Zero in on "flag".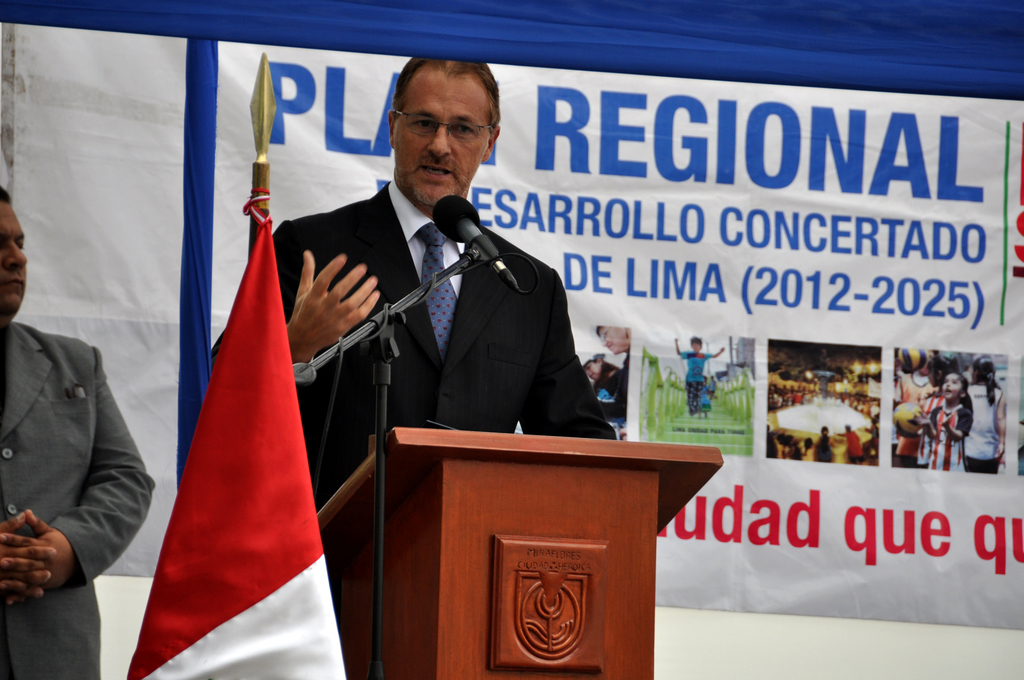
Zeroed in: bbox=(141, 170, 330, 679).
